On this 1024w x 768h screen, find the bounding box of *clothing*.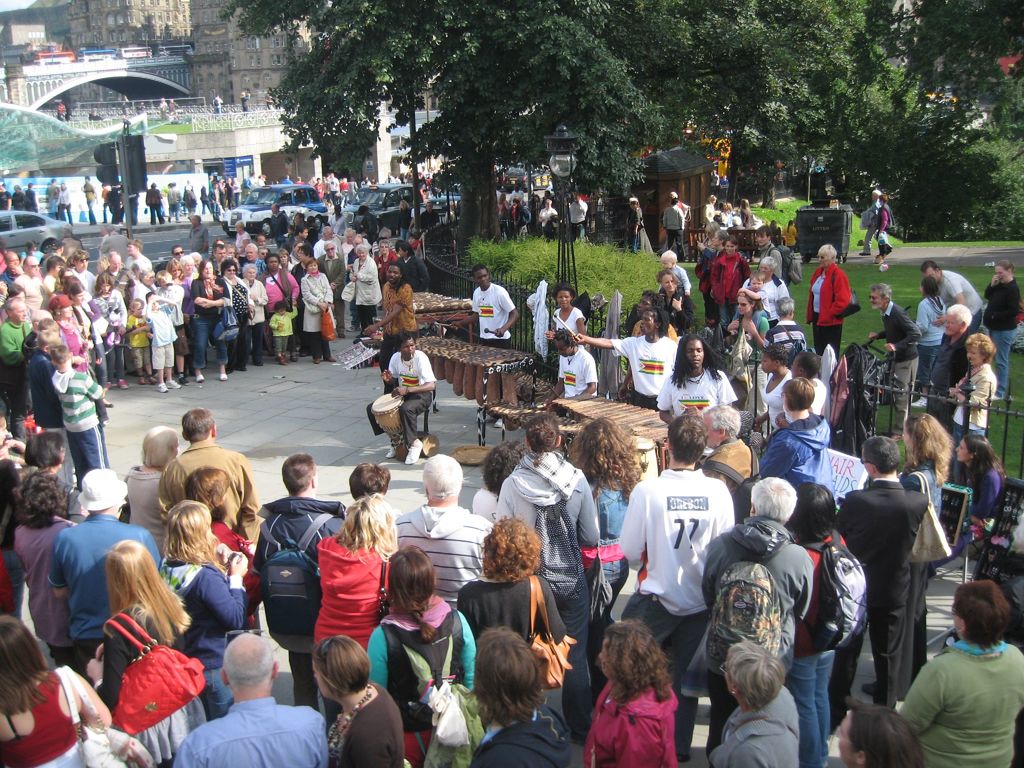
Bounding box: left=735, top=285, right=769, bottom=325.
